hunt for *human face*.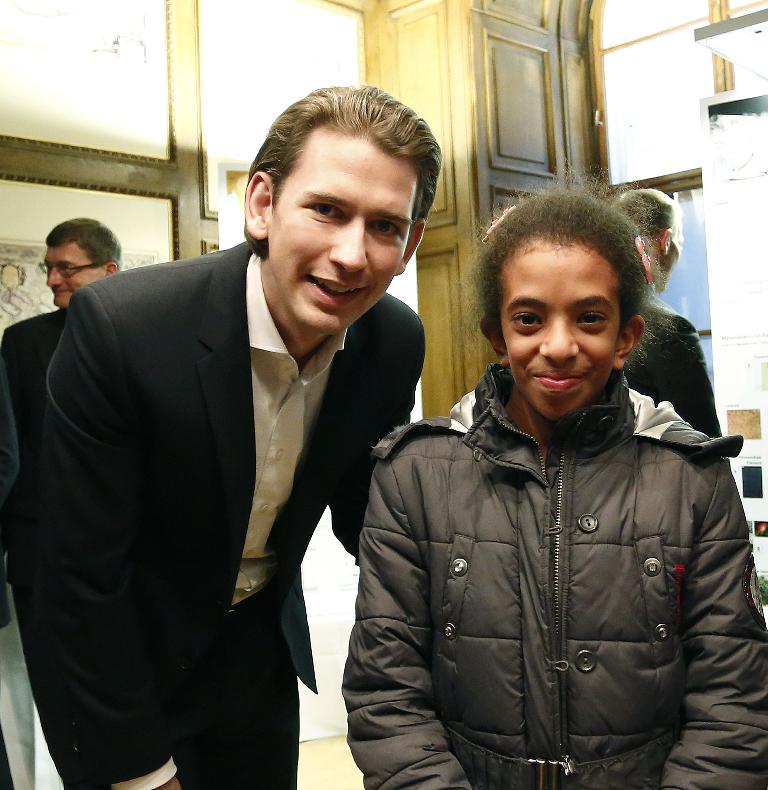
Hunted down at [x1=43, y1=238, x2=100, y2=307].
